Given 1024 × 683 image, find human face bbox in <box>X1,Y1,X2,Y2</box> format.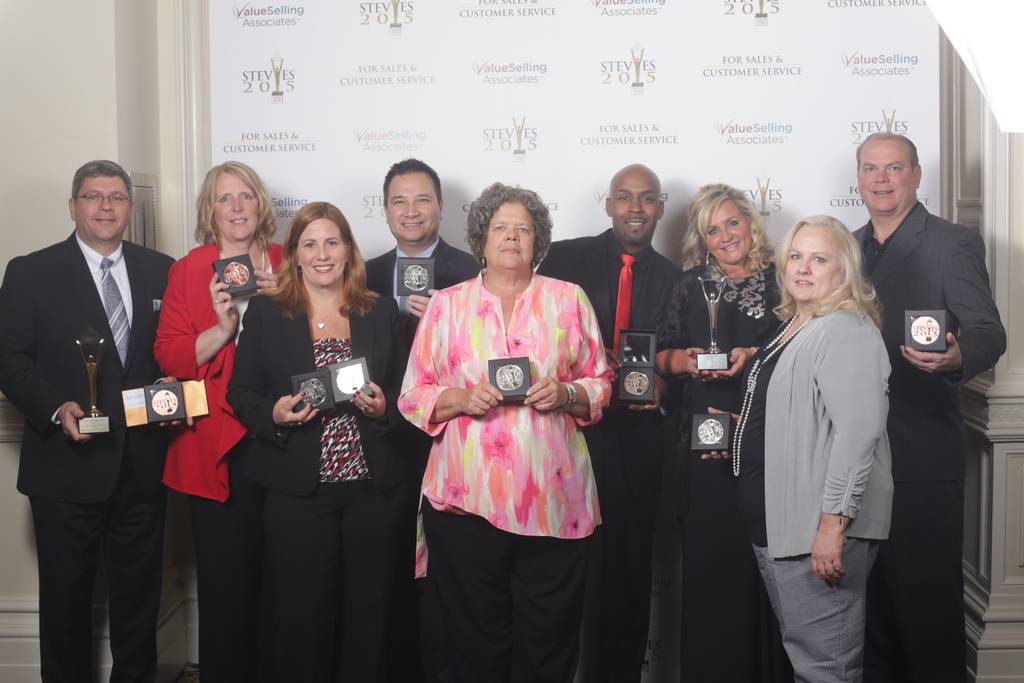
<box>787,224,840,300</box>.
